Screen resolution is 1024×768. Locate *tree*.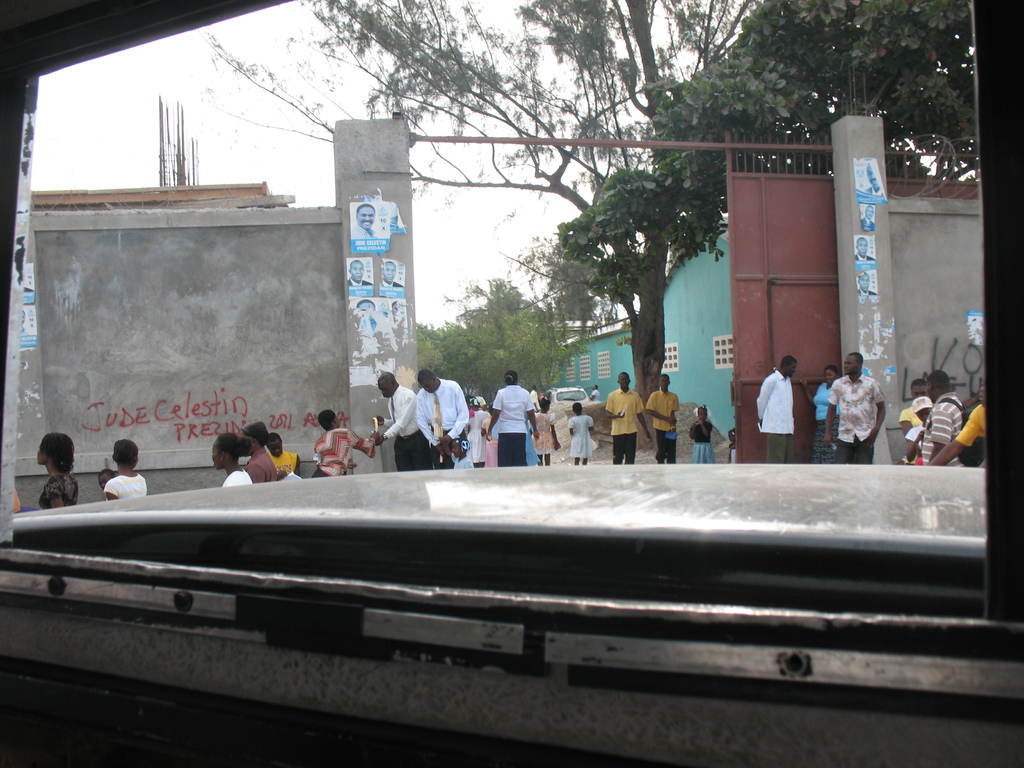
Rect(653, 0, 976, 184).
